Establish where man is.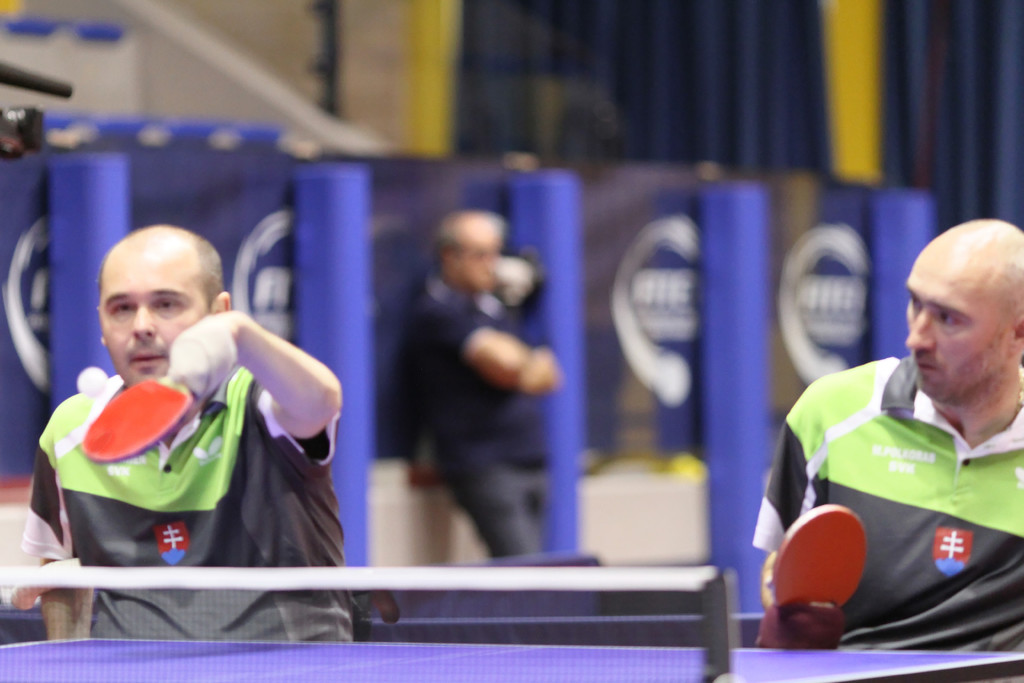
Established at (770, 225, 1023, 668).
